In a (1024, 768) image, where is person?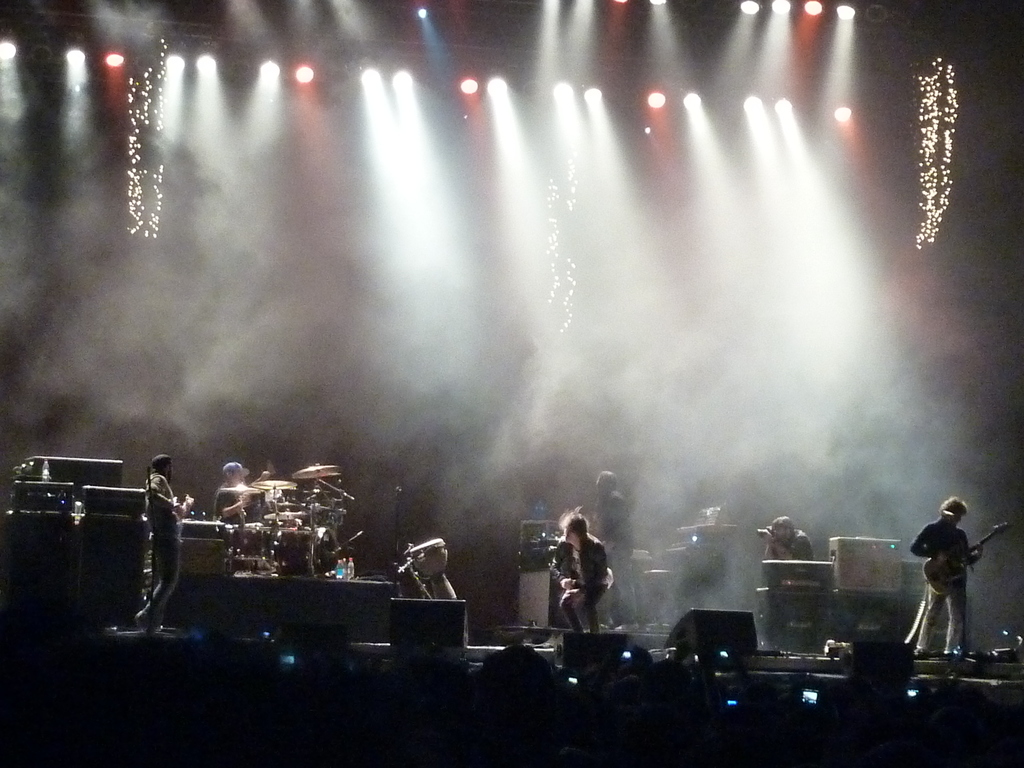
{"x1": 589, "y1": 468, "x2": 634, "y2": 634}.
